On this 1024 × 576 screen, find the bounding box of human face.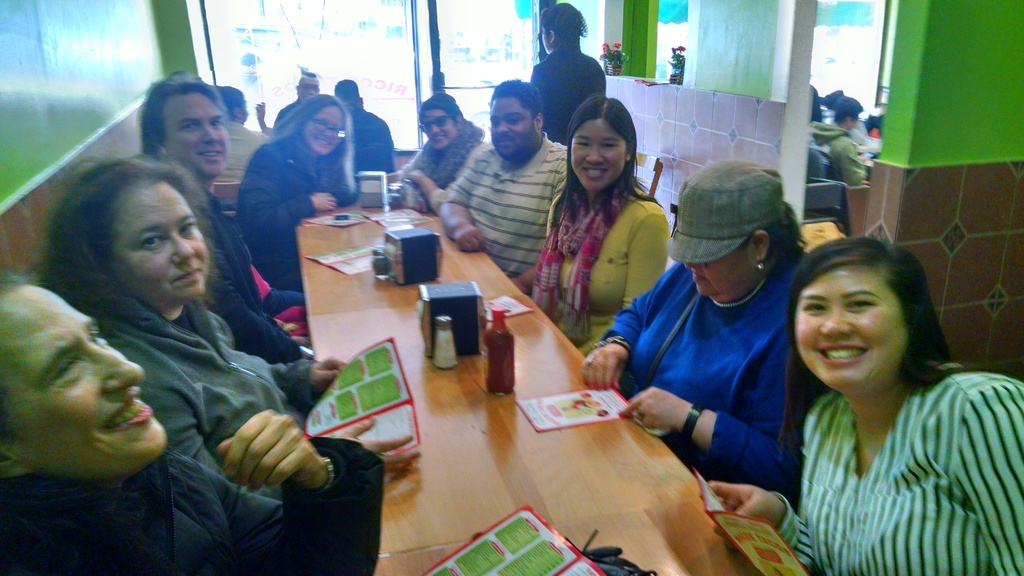
Bounding box: [x1=161, y1=90, x2=228, y2=172].
